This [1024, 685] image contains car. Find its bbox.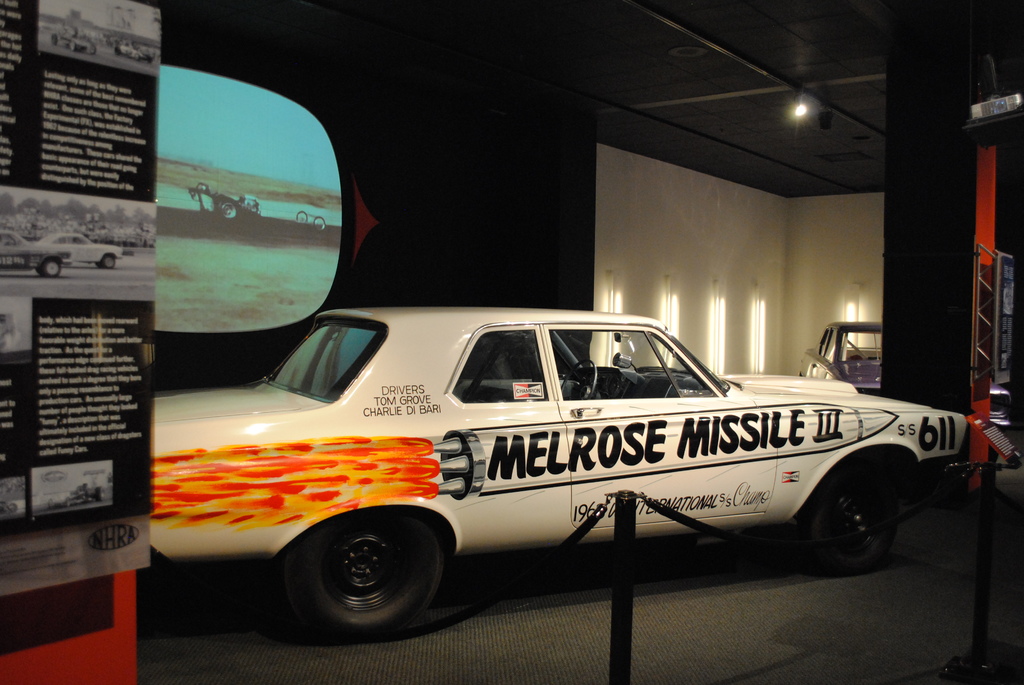
select_region(797, 323, 888, 395).
